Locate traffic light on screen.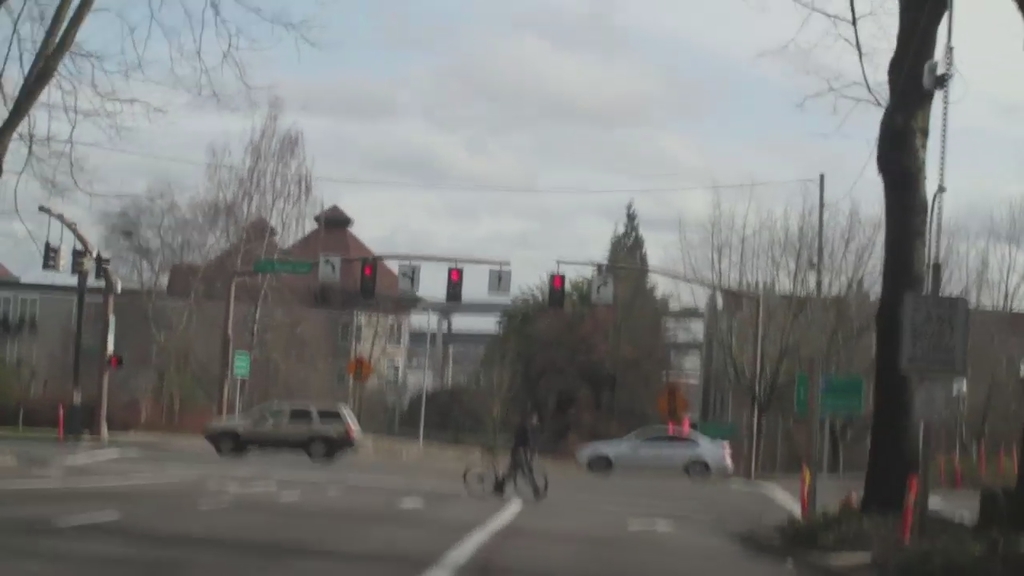
On screen at [left=357, top=259, right=378, bottom=298].
